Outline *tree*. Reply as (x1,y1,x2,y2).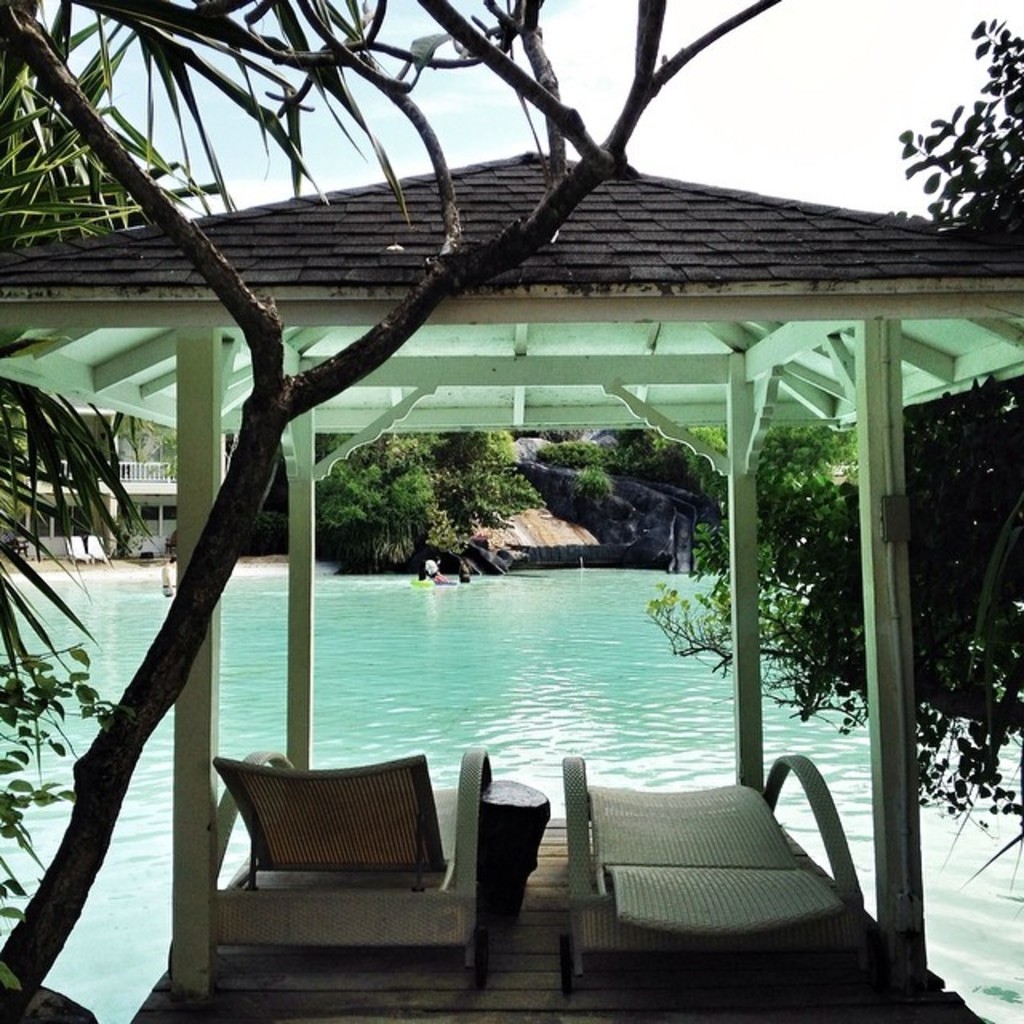
(10,0,766,1022).
